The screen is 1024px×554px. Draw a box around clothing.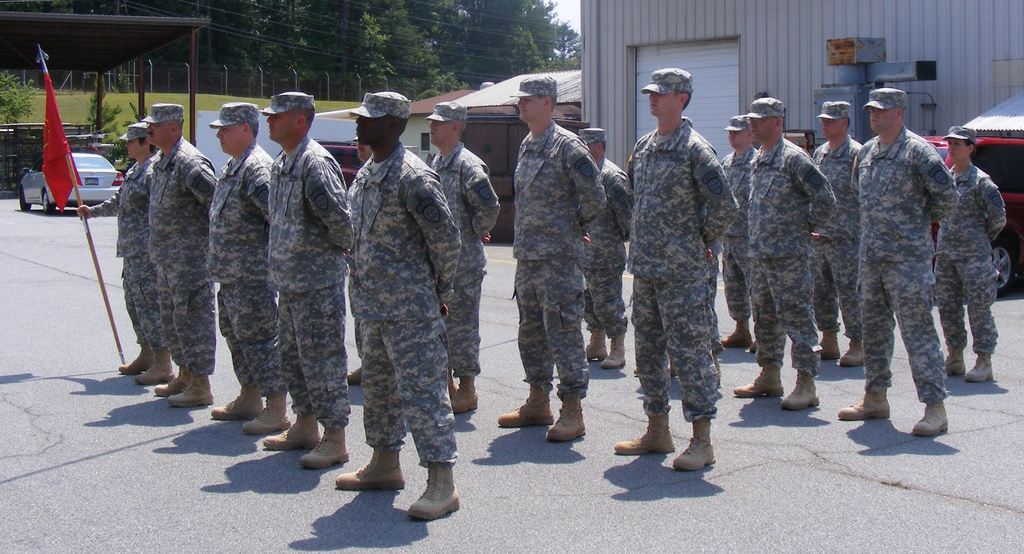
locate(712, 140, 765, 325).
